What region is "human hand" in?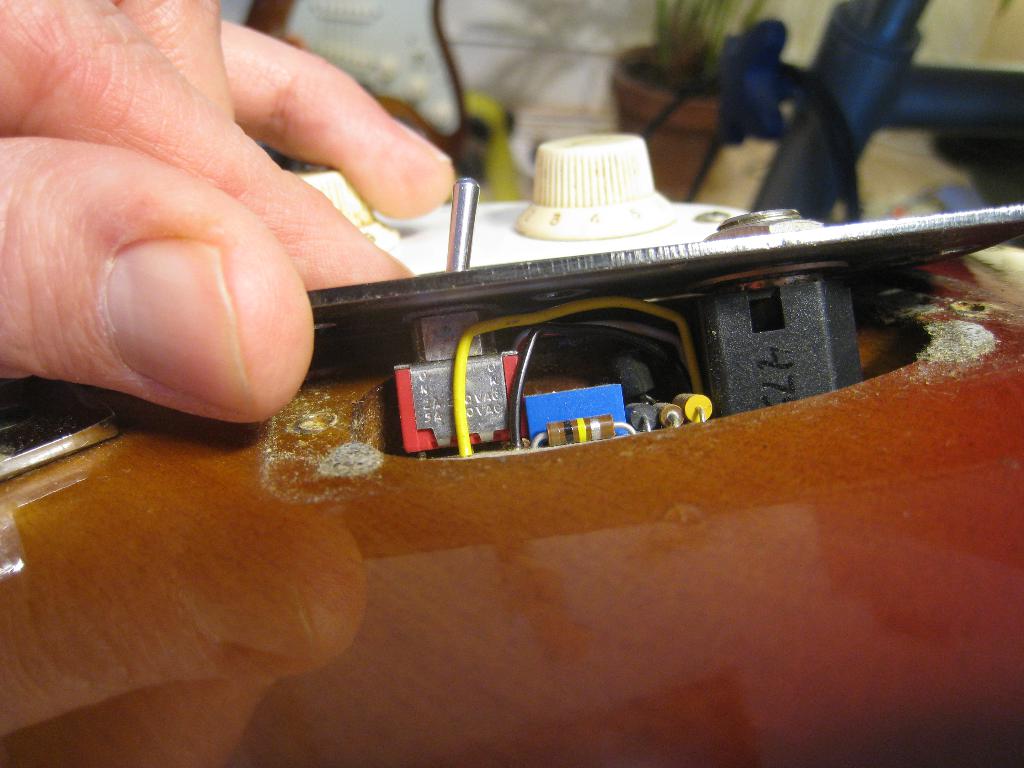
locate(0, 31, 474, 419).
